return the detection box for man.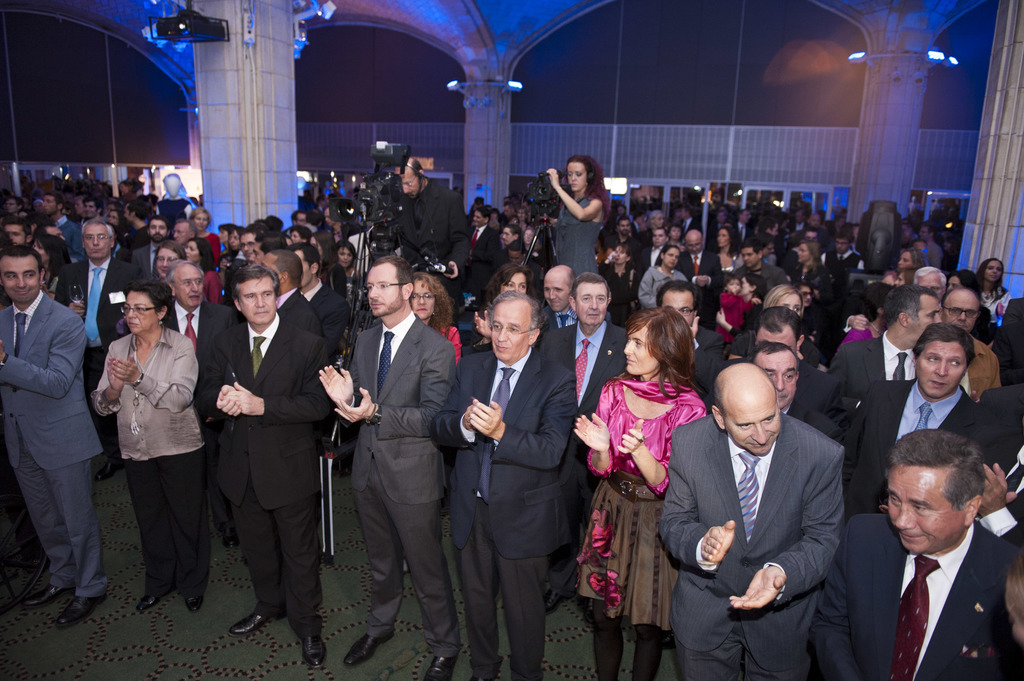
l=535, t=263, r=579, b=334.
